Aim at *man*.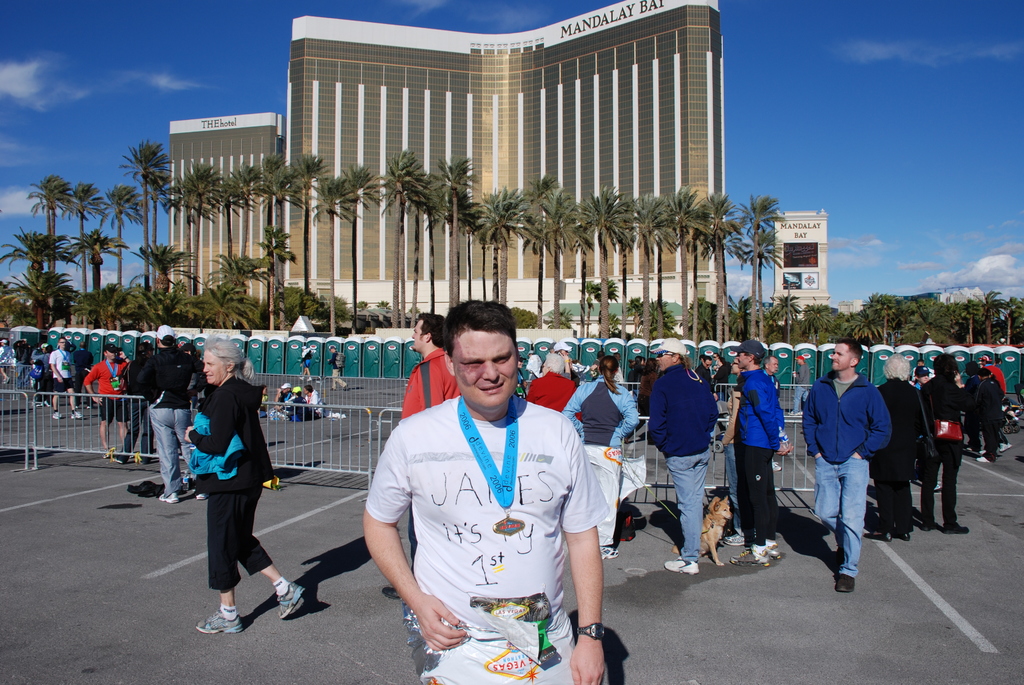
Aimed at l=785, t=354, r=812, b=420.
